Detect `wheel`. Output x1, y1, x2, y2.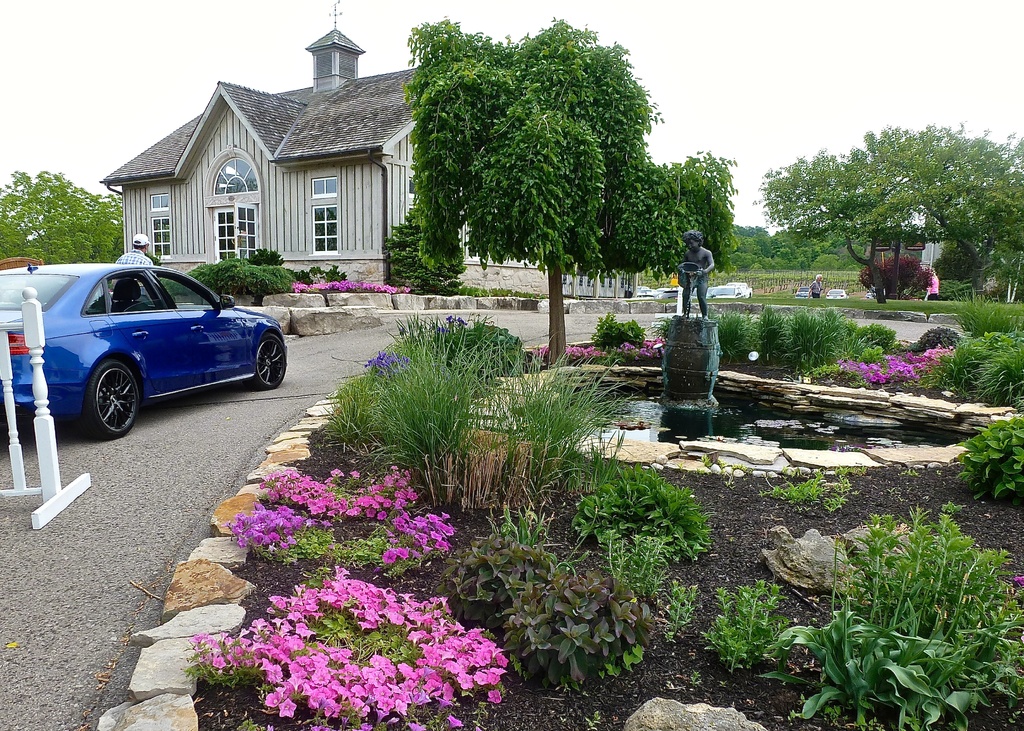
80, 360, 138, 440.
